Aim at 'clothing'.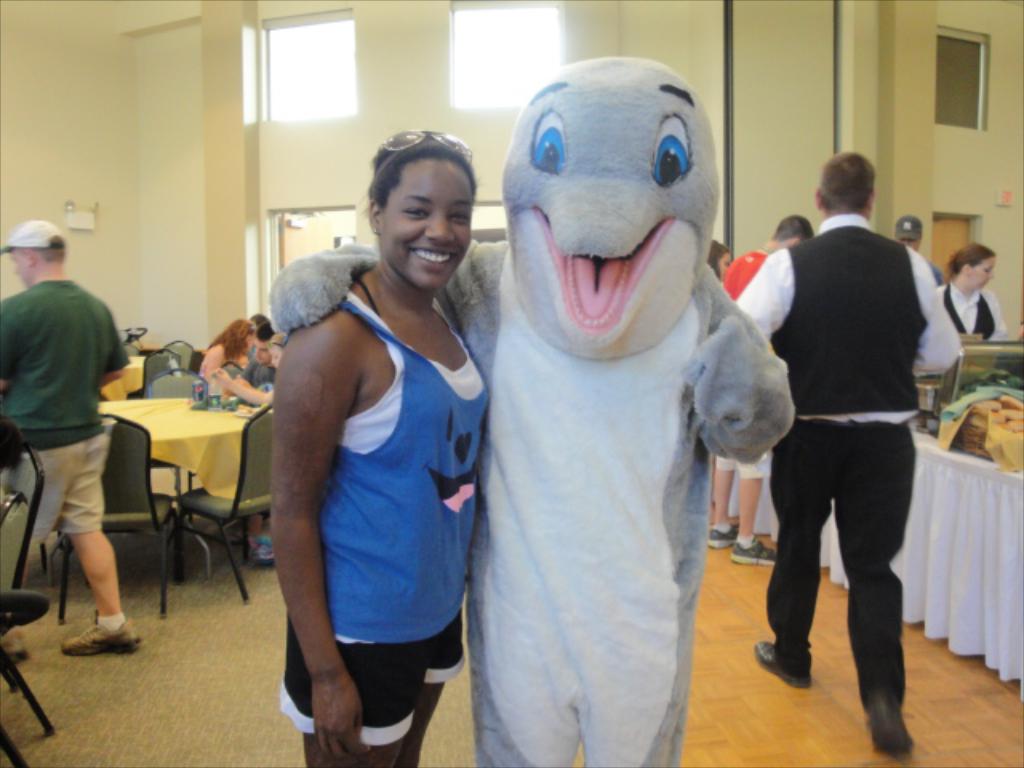
Aimed at 0, 282, 126, 550.
